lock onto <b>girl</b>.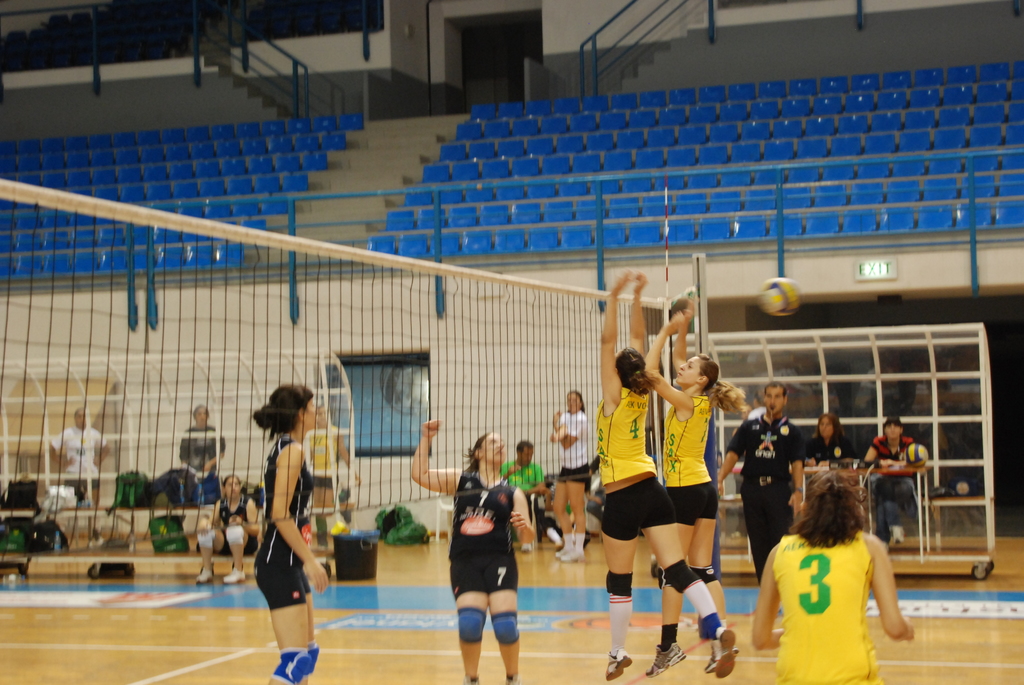
Locked: [left=589, top=271, right=743, bottom=684].
